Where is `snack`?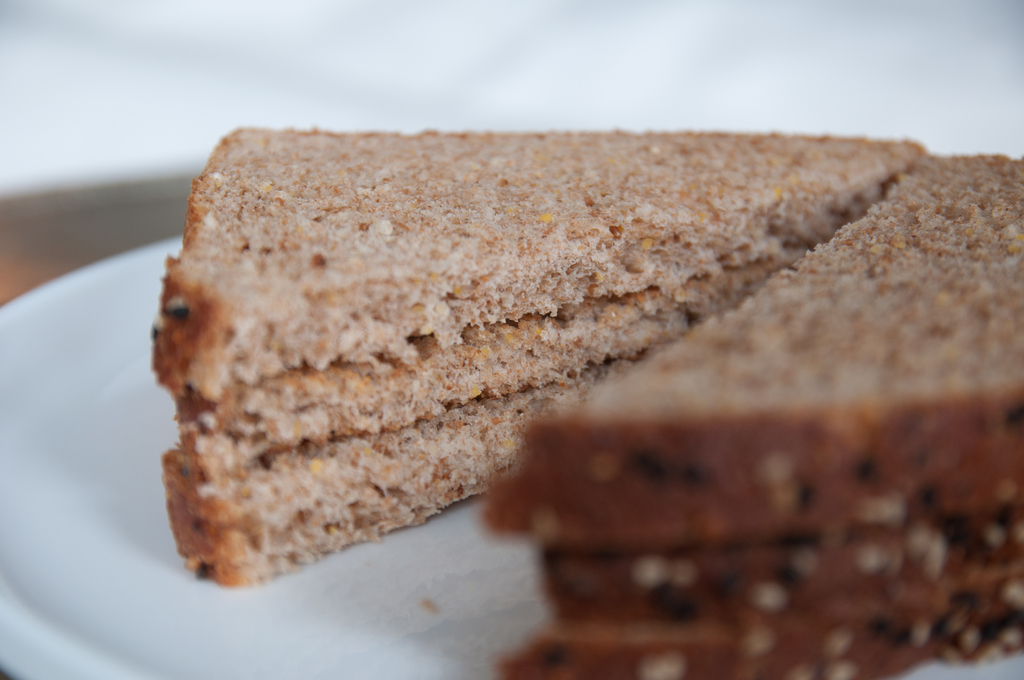
bbox=(489, 158, 1023, 674).
